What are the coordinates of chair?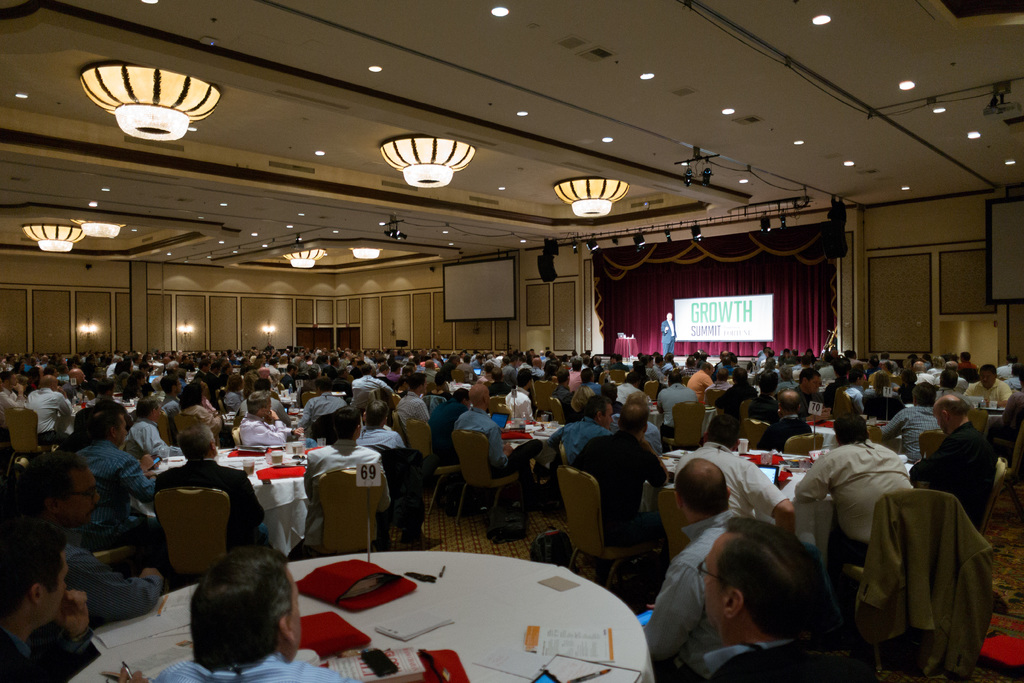
bbox=[492, 393, 513, 418].
